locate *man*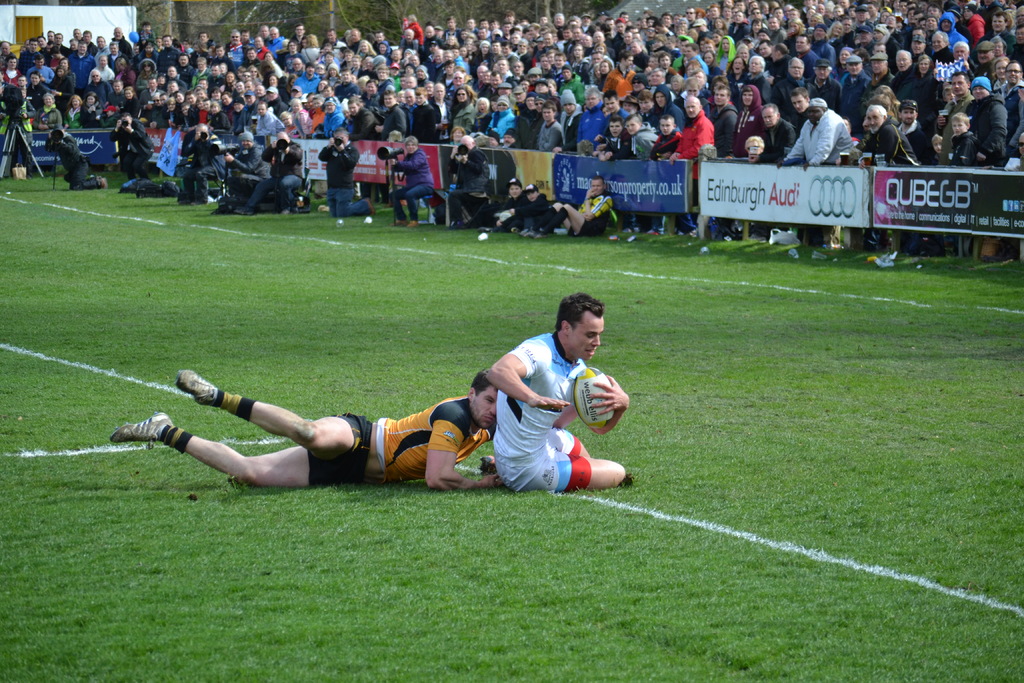
[294, 62, 321, 93]
